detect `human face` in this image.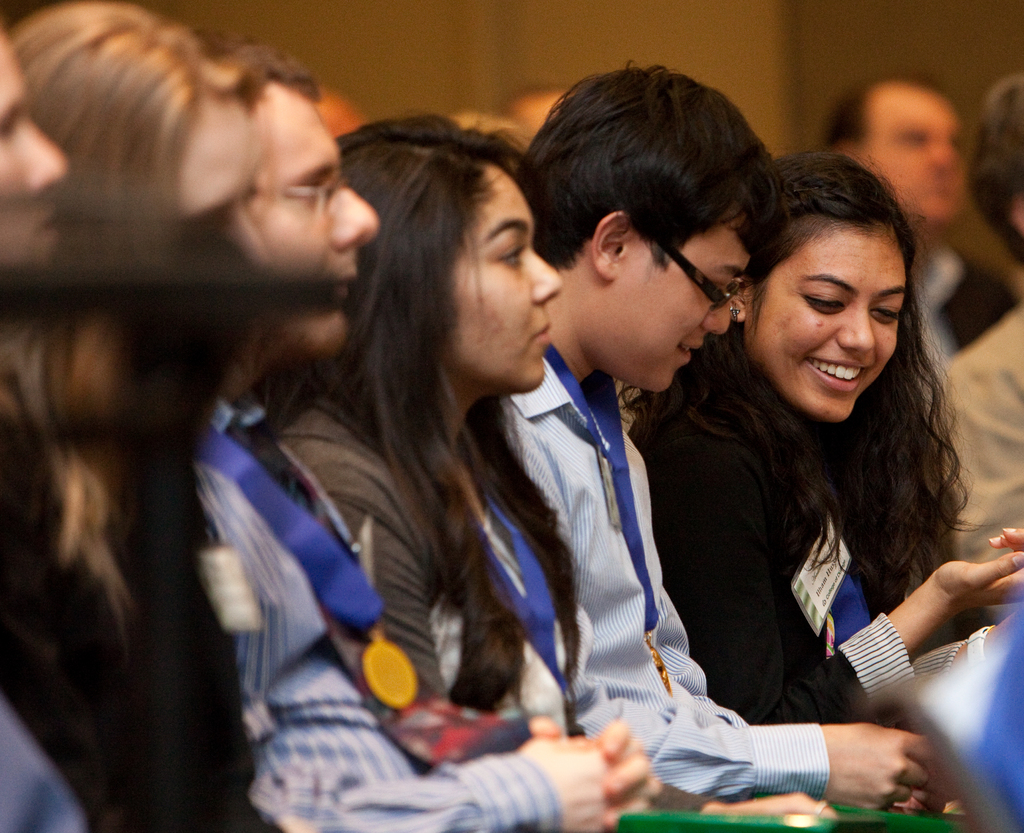
Detection: (246, 87, 383, 359).
